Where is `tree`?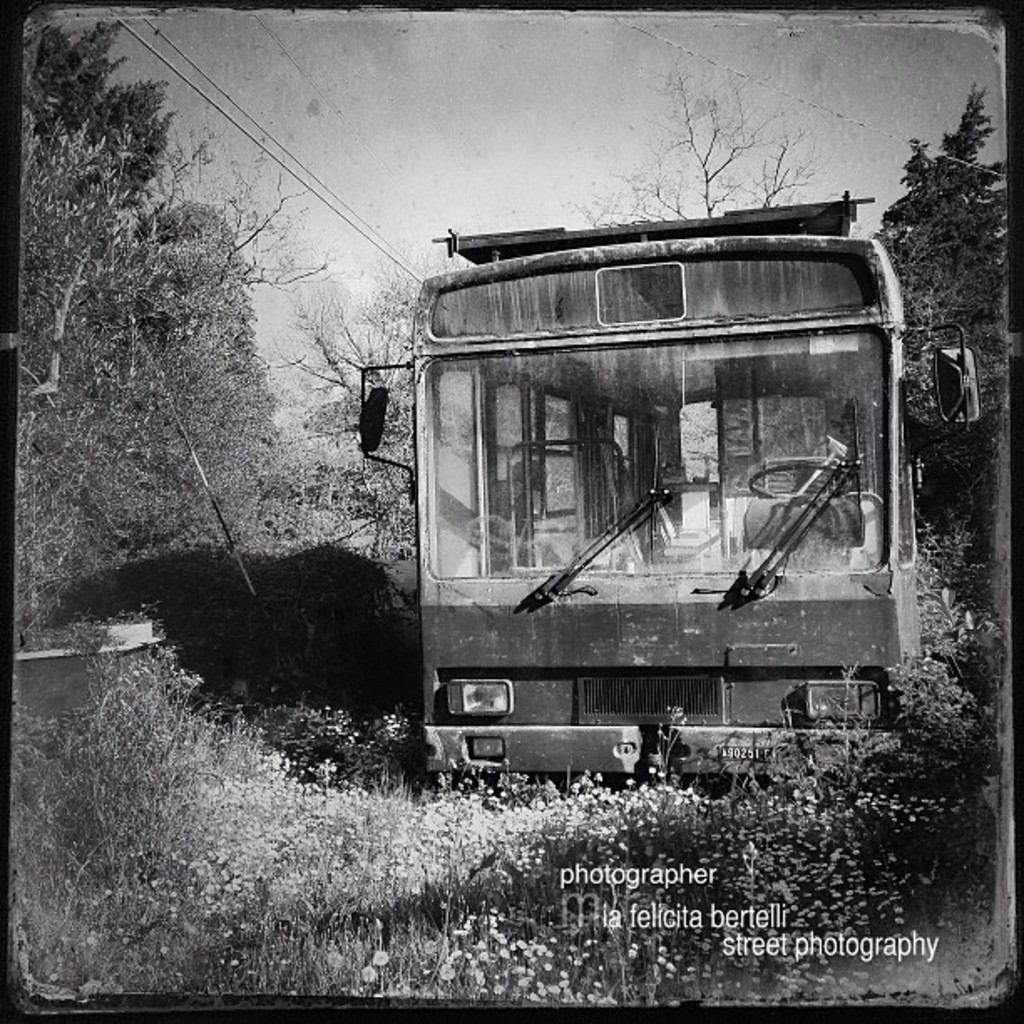
detection(0, 17, 211, 264).
